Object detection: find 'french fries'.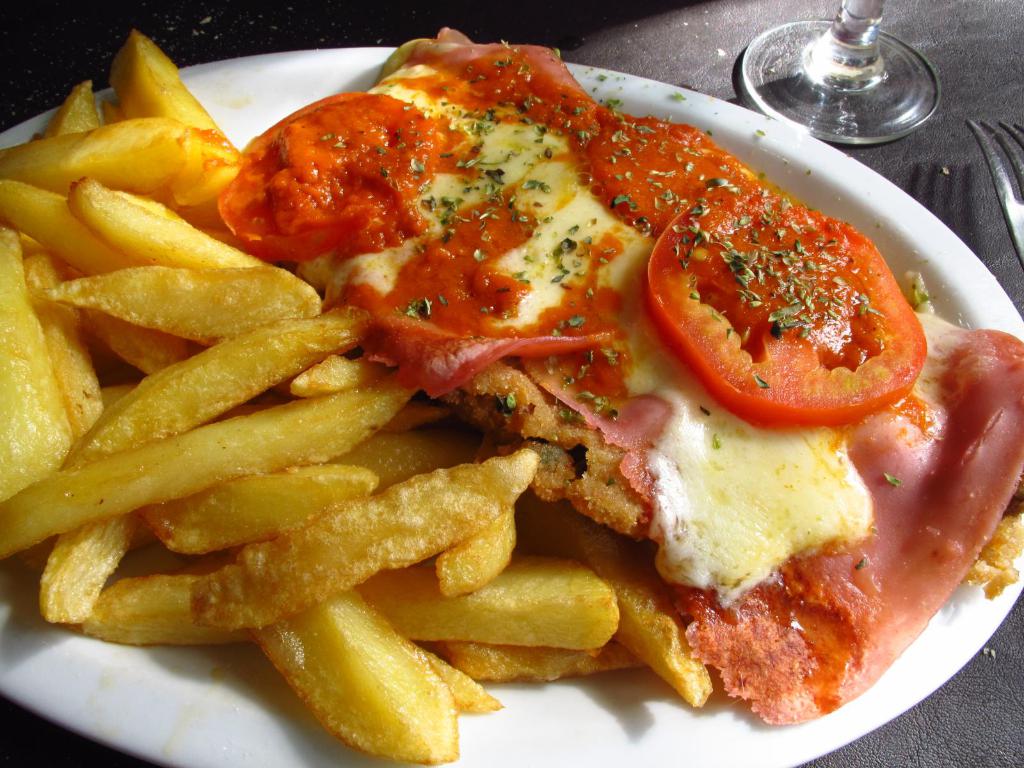
x1=132, y1=451, x2=396, y2=560.
